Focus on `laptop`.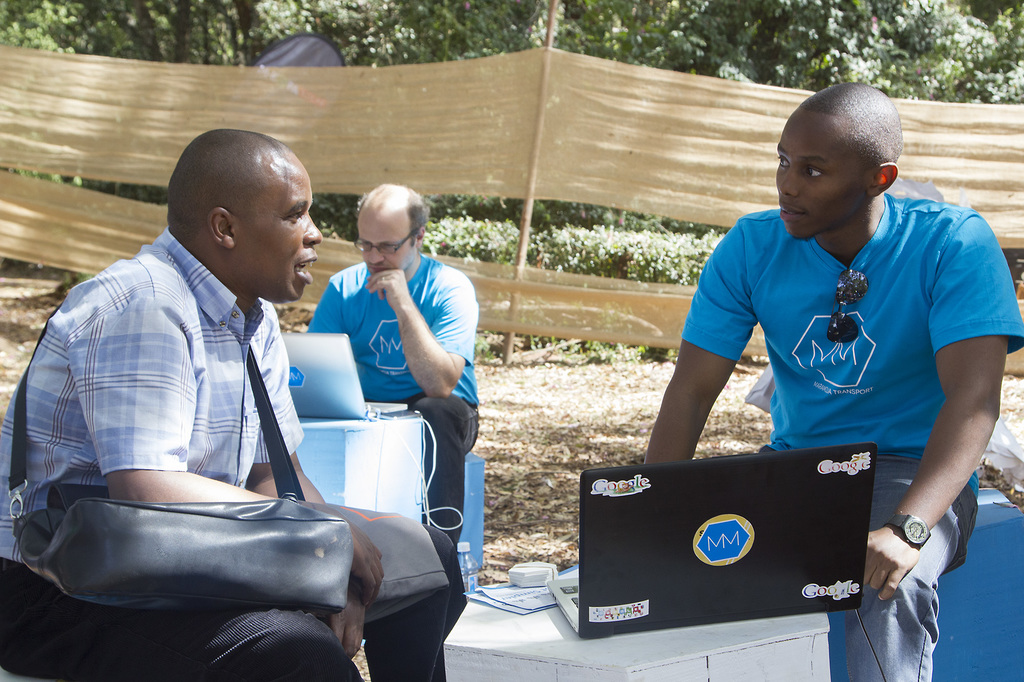
Focused at locate(283, 335, 412, 420).
